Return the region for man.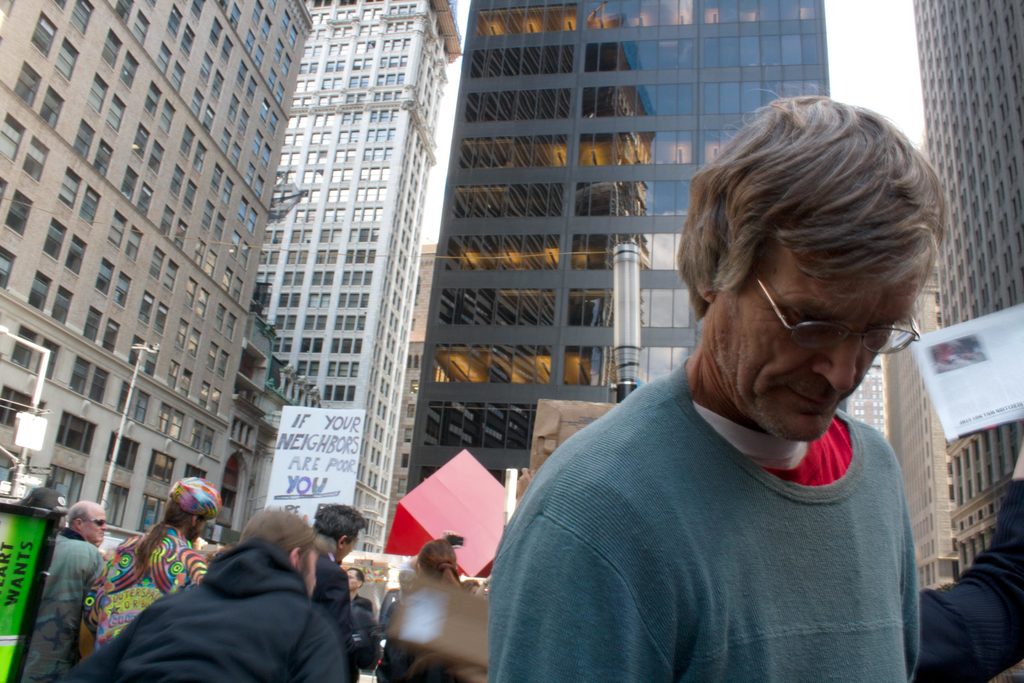
[left=80, top=474, right=224, bottom=656].
